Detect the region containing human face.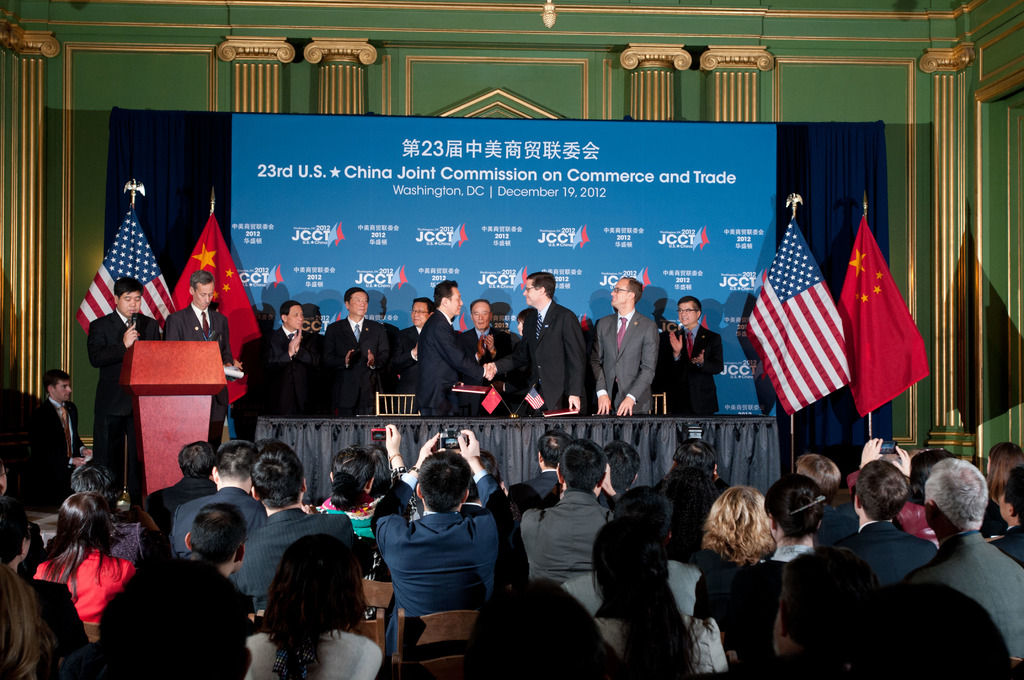
[525,280,538,306].
